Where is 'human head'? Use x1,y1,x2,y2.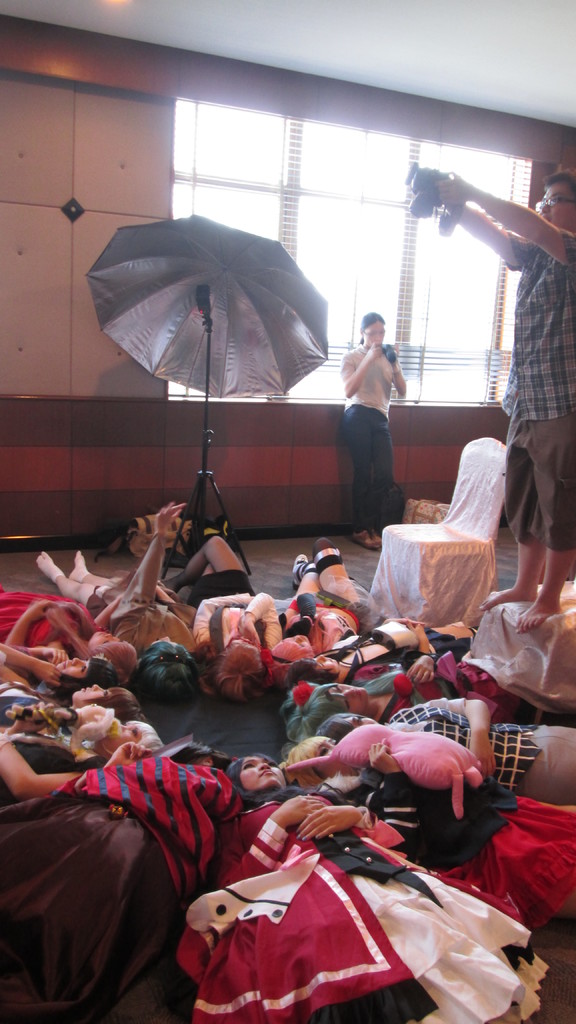
53,655,118,684.
